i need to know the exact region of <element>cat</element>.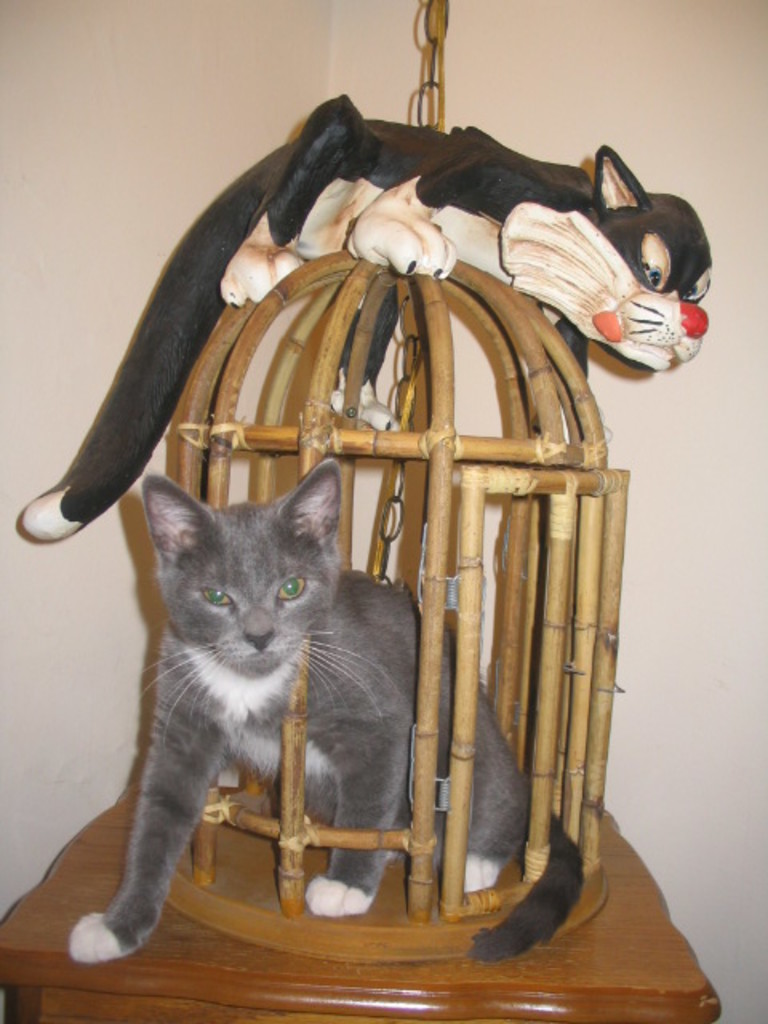
Region: [x1=54, y1=454, x2=590, y2=958].
